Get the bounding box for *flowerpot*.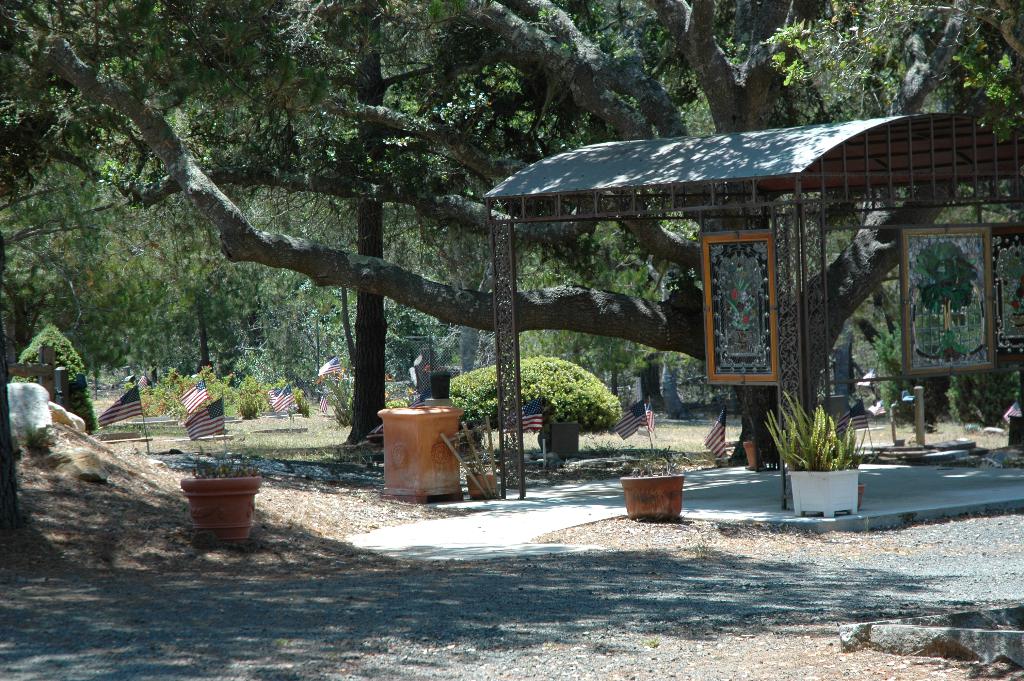
box(859, 482, 868, 500).
